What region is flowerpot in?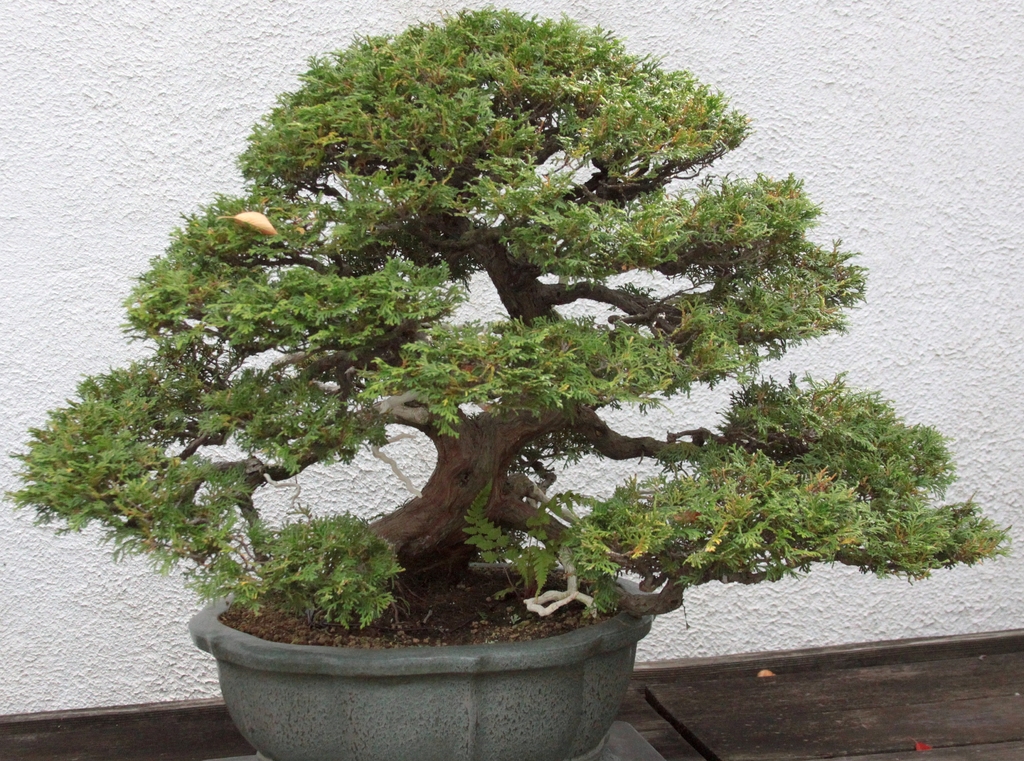
rect(154, 553, 704, 749).
